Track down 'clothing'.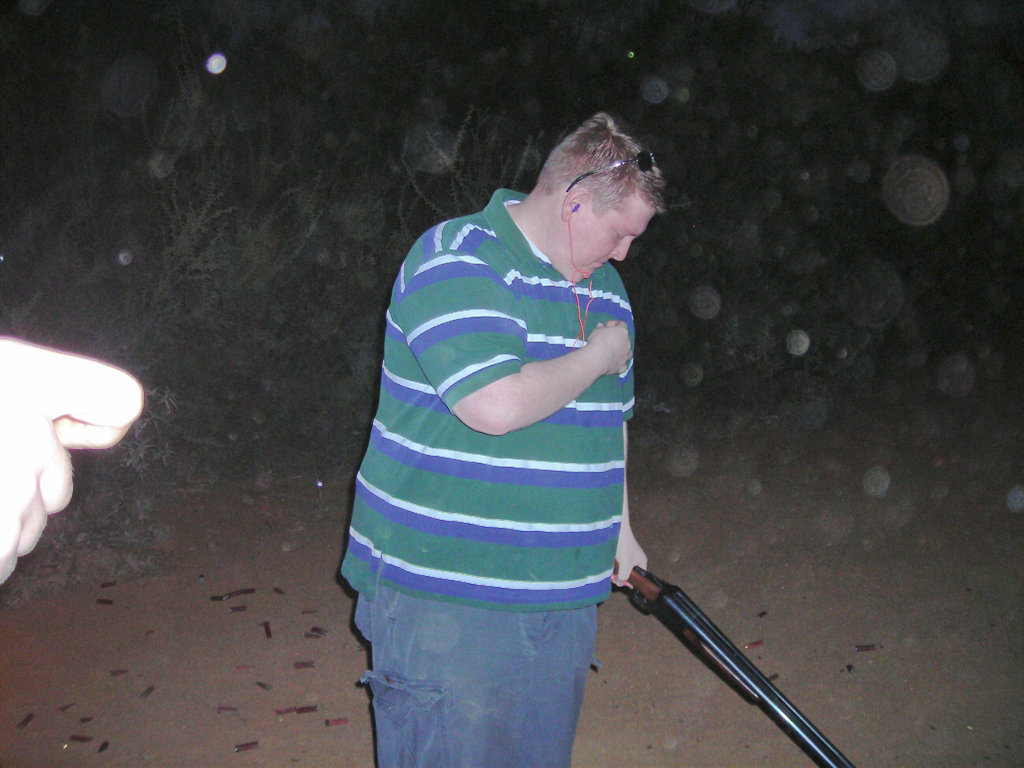
Tracked to (349, 179, 673, 712).
